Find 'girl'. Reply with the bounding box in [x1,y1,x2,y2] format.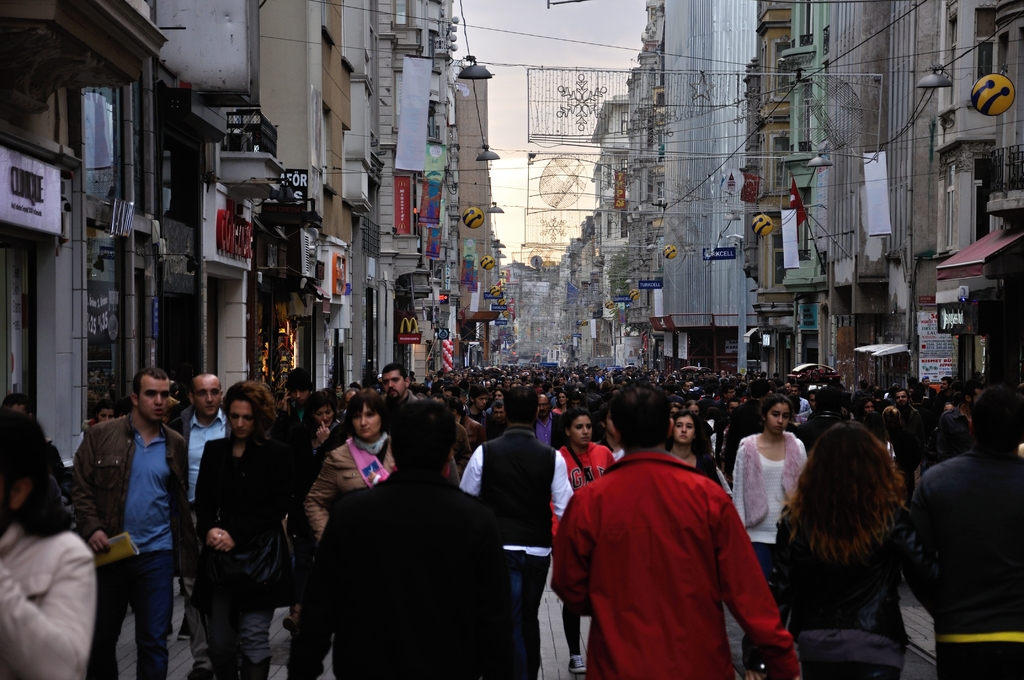
[0,405,104,679].
